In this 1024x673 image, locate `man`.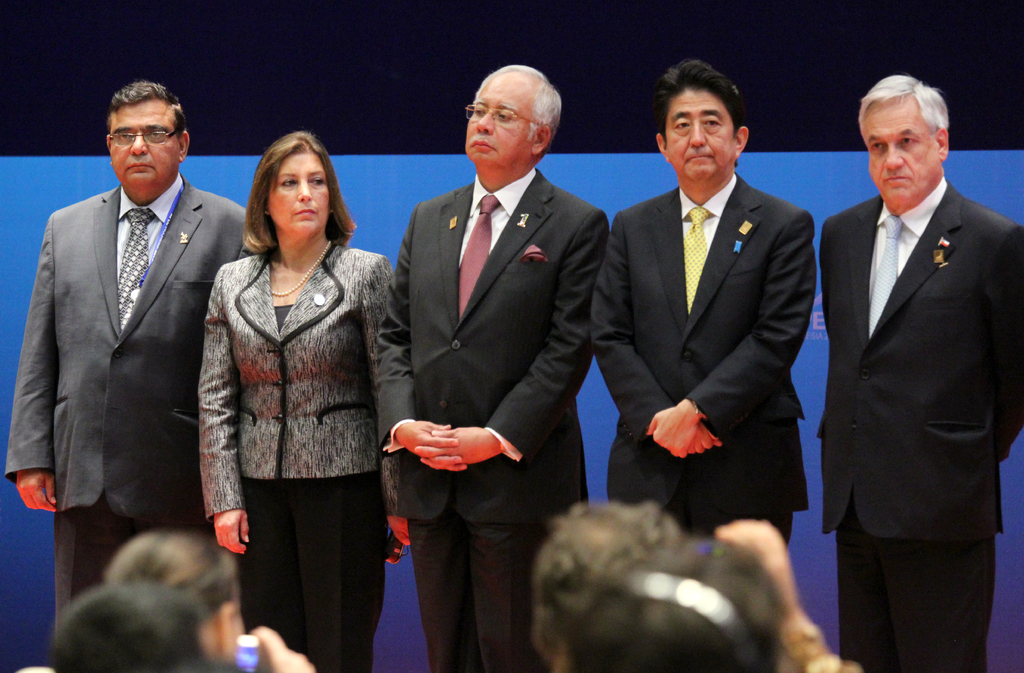
Bounding box: (585,60,811,574).
